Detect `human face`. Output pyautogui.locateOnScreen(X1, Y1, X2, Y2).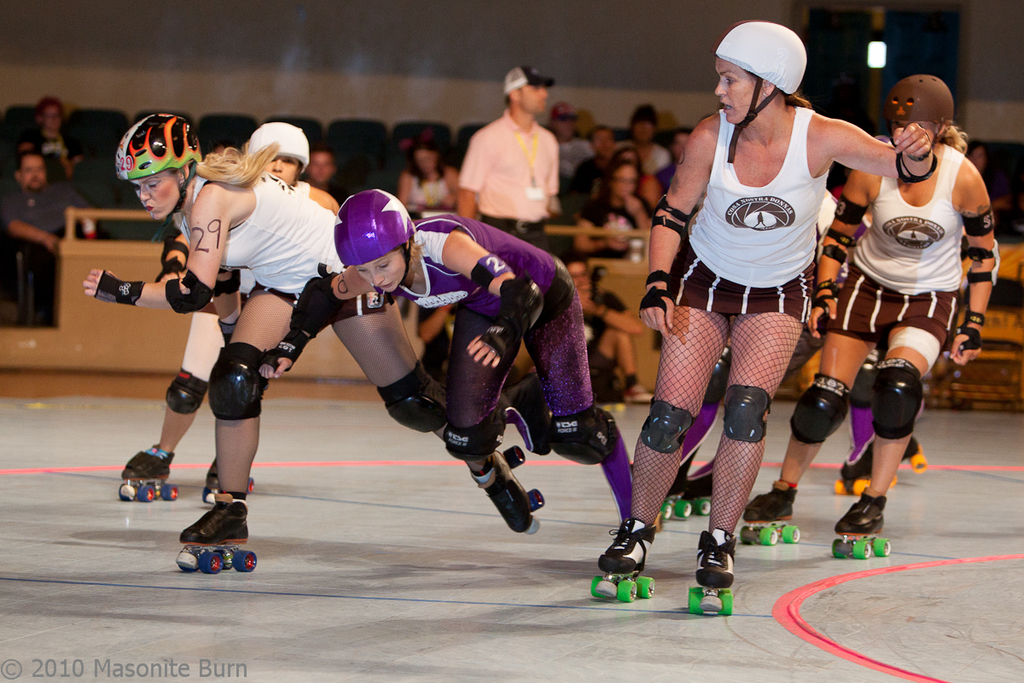
pyautogui.locateOnScreen(714, 62, 769, 125).
